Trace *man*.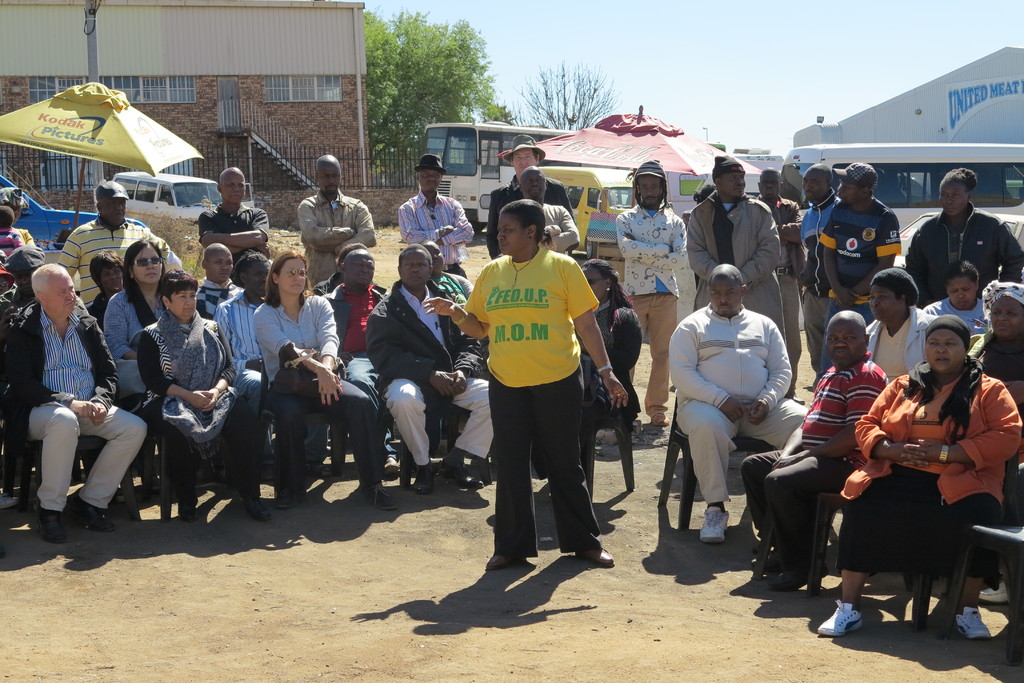
Traced to pyautogui.locateOnScreen(365, 240, 497, 492).
